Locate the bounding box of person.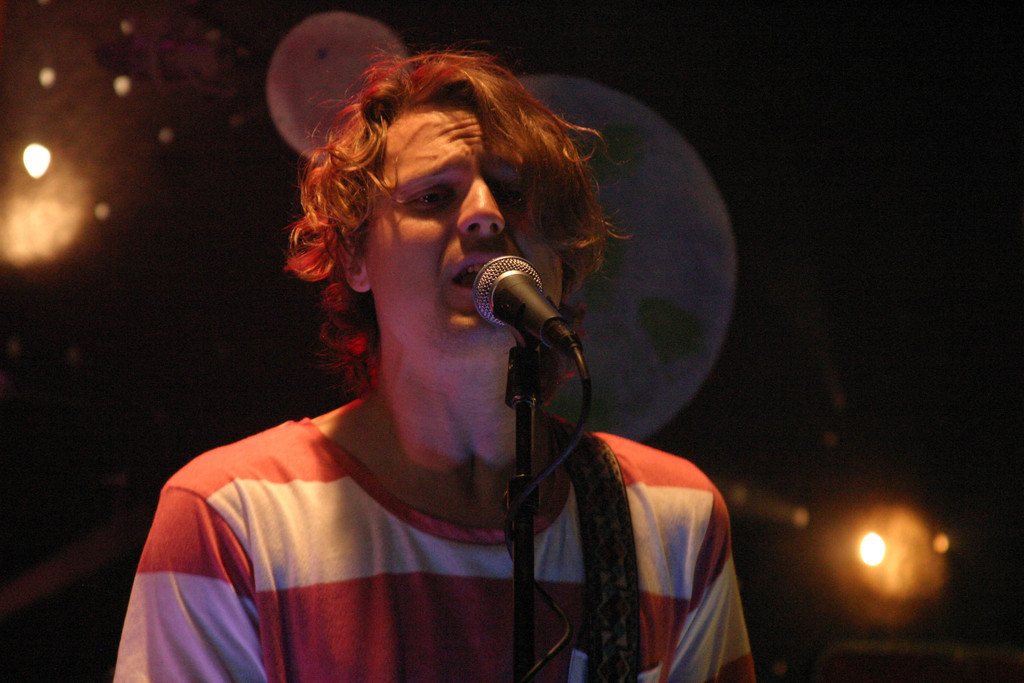
Bounding box: [106, 47, 753, 682].
